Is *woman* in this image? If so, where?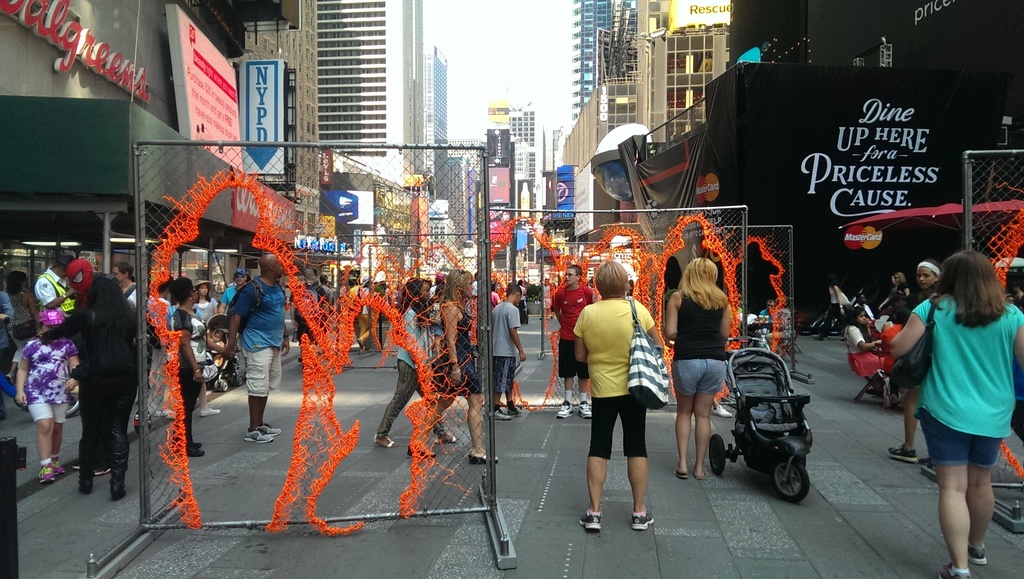
Yes, at <region>817, 277, 855, 346</region>.
